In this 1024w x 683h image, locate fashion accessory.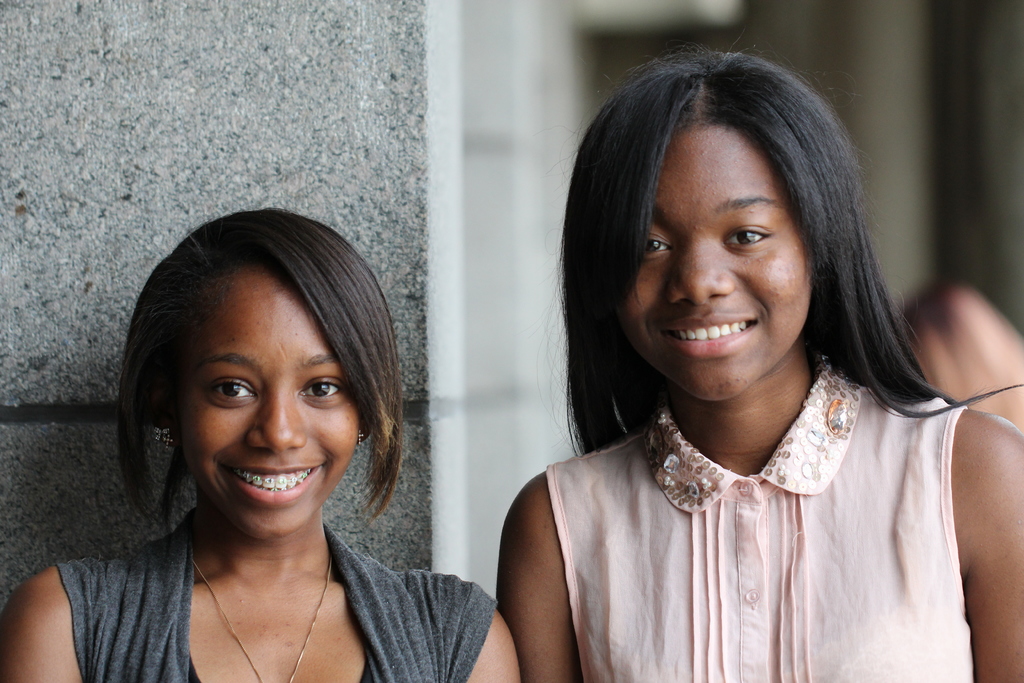
Bounding box: bbox=(146, 420, 176, 504).
